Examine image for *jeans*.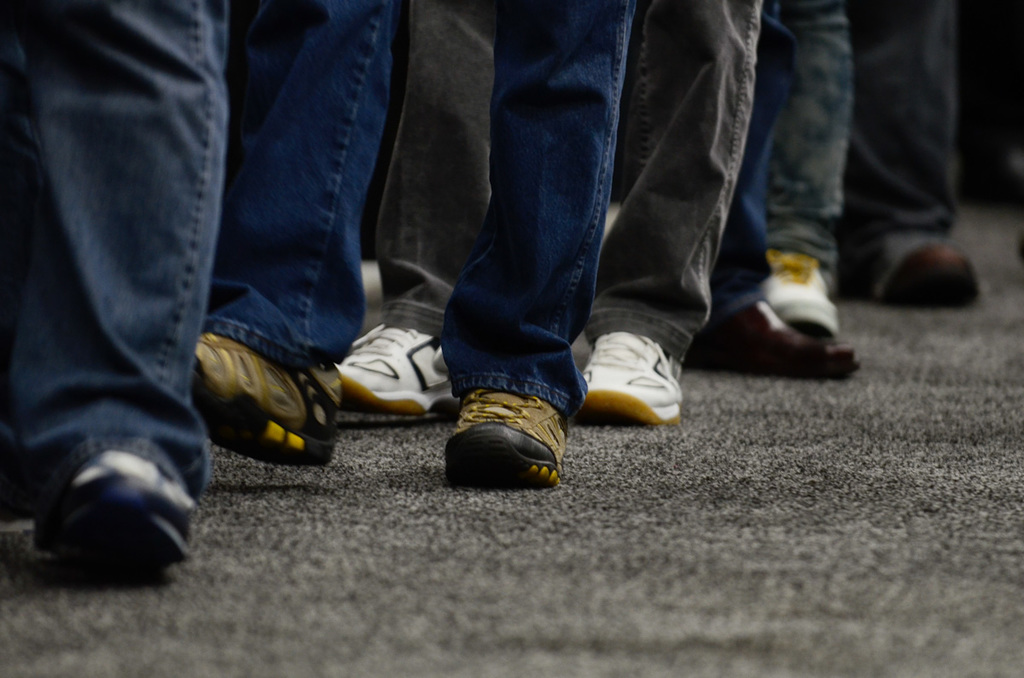
Examination result: {"left": 382, "top": 0, "right": 761, "bottom": 368}.
